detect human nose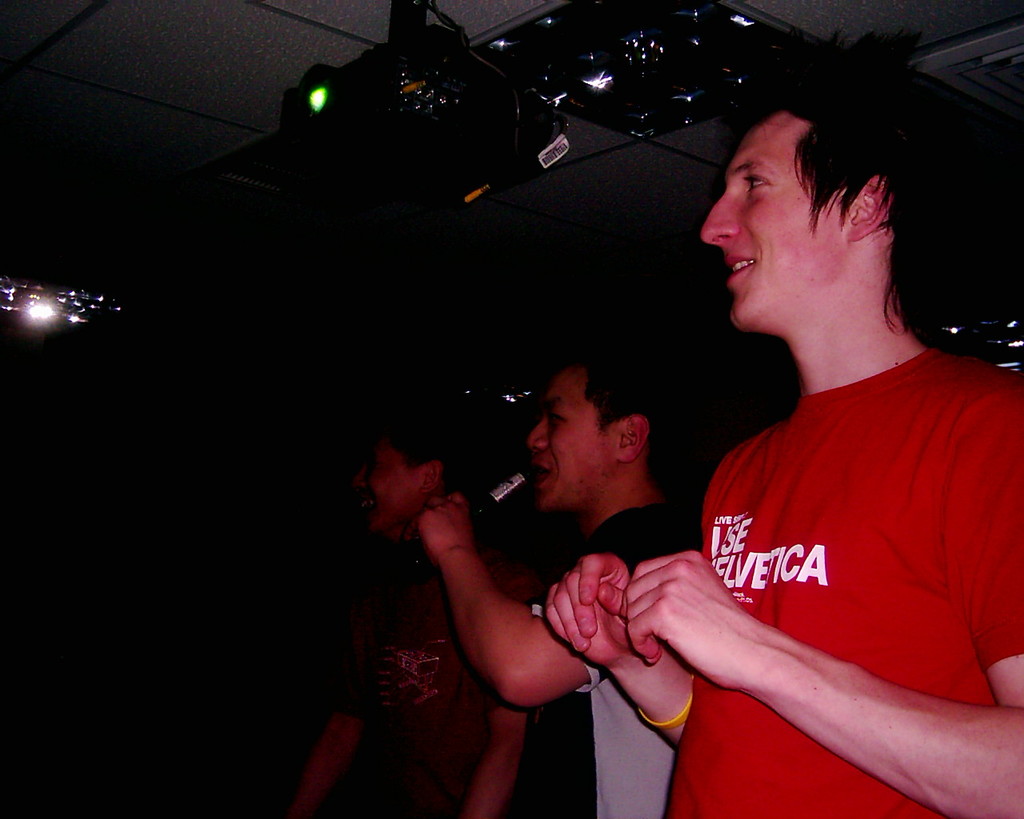
region(696, 182, 744, 246)
